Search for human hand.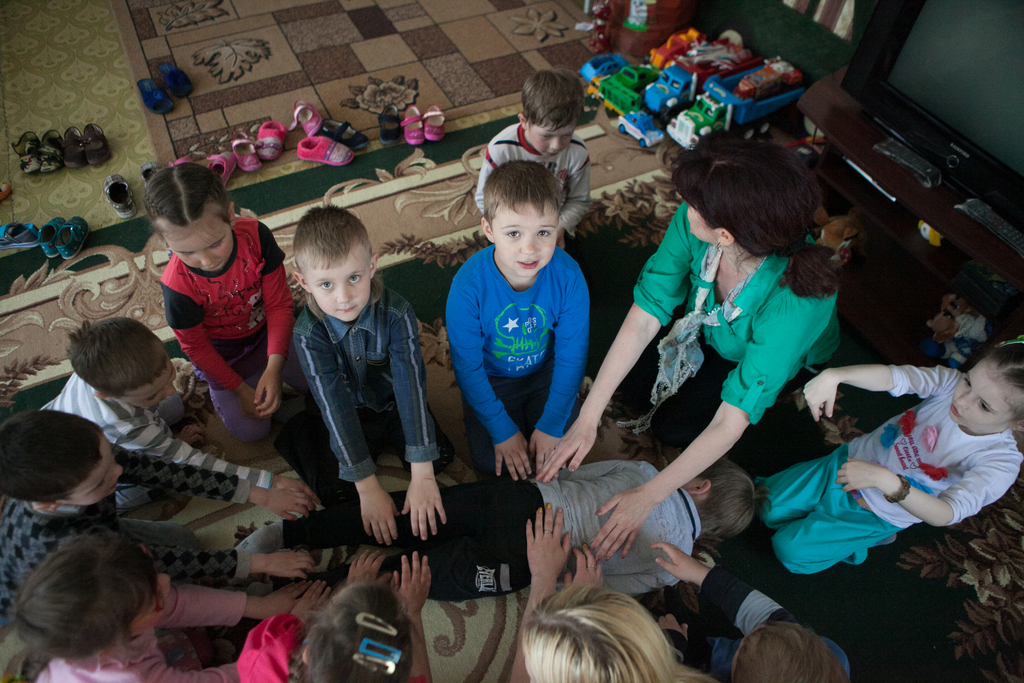
Found at box(528, 428, 564, 481).
